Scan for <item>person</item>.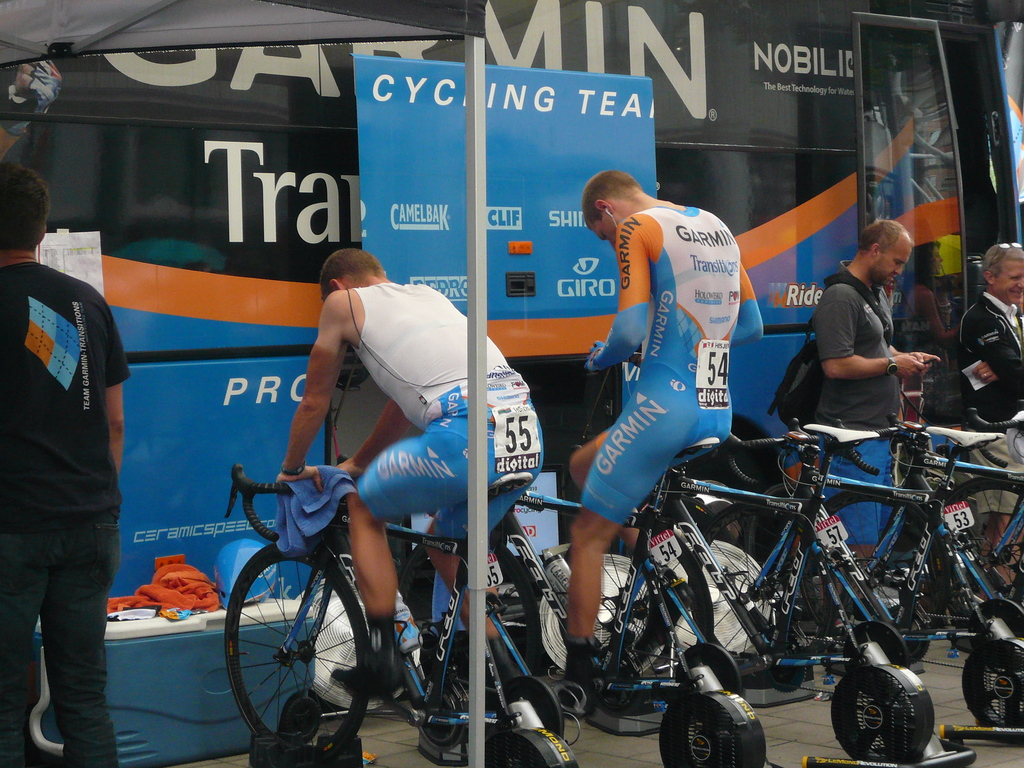
Scan result: 0,65,62,161.
